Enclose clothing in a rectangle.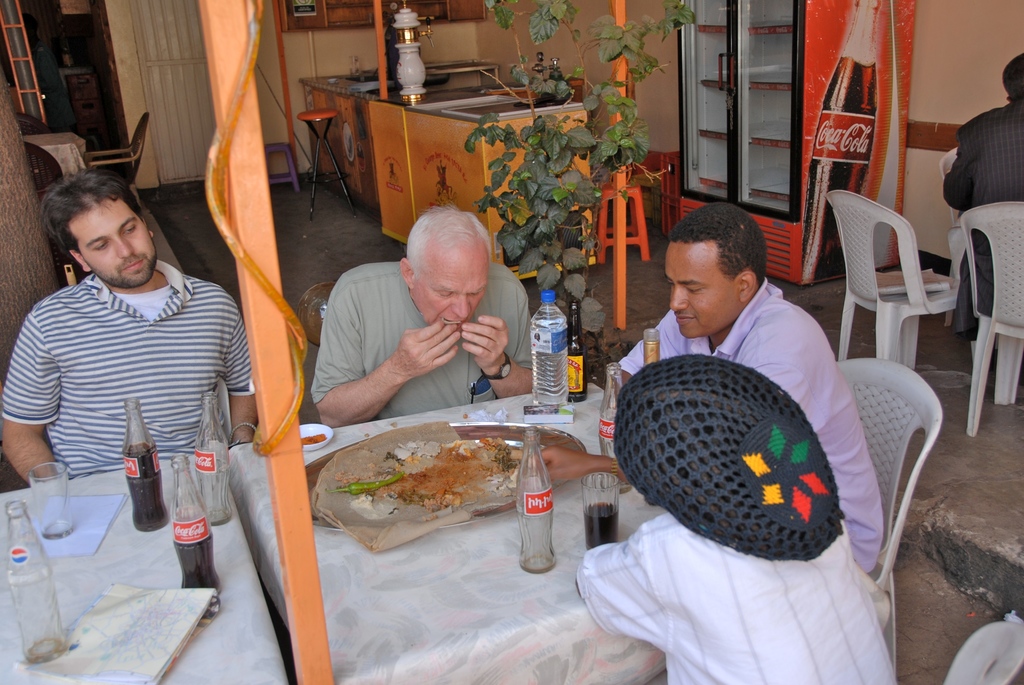
select_region(949, 98, 1023, 324).
